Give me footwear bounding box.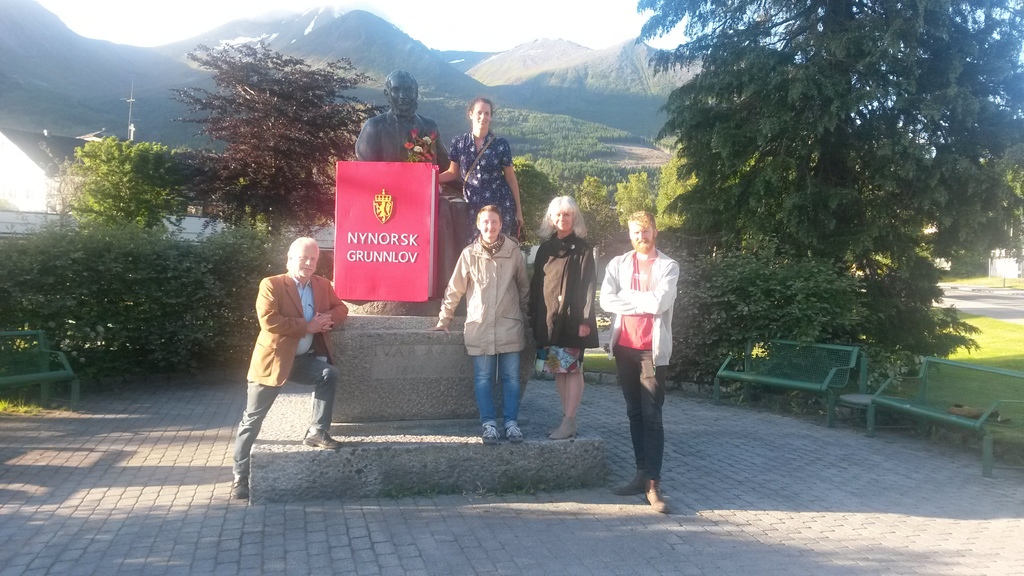
{"x1": 616, "y1": 467, "x2": 648, "y2": 493}.
